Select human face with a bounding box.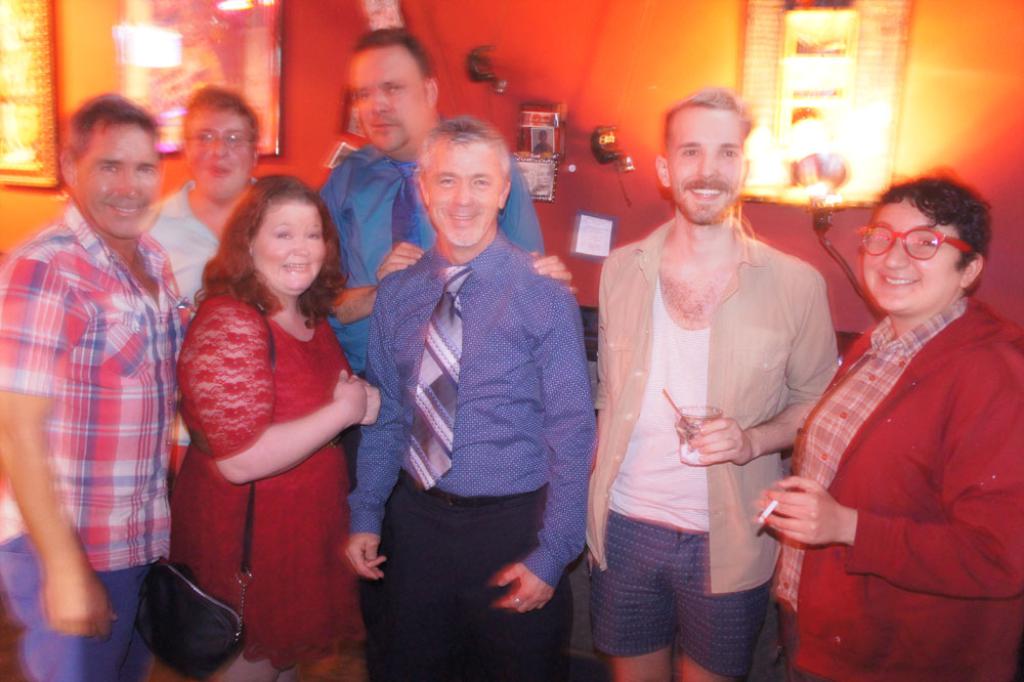
(669, 108, 749, 217).
